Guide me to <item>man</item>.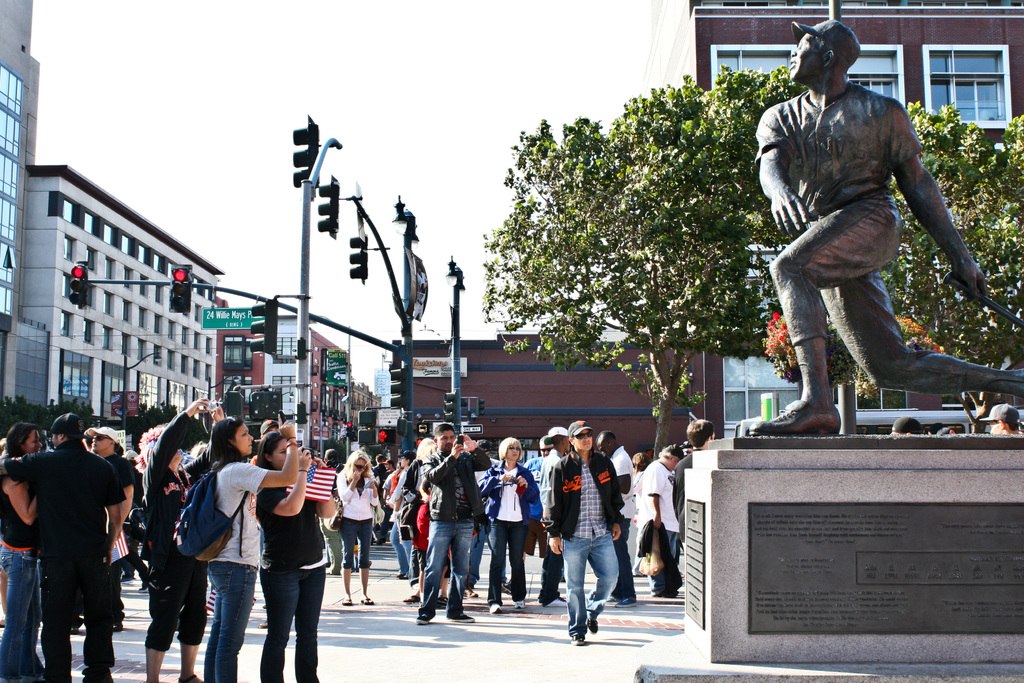
Guidance: <region>585, 425, 640, 613</region>.
